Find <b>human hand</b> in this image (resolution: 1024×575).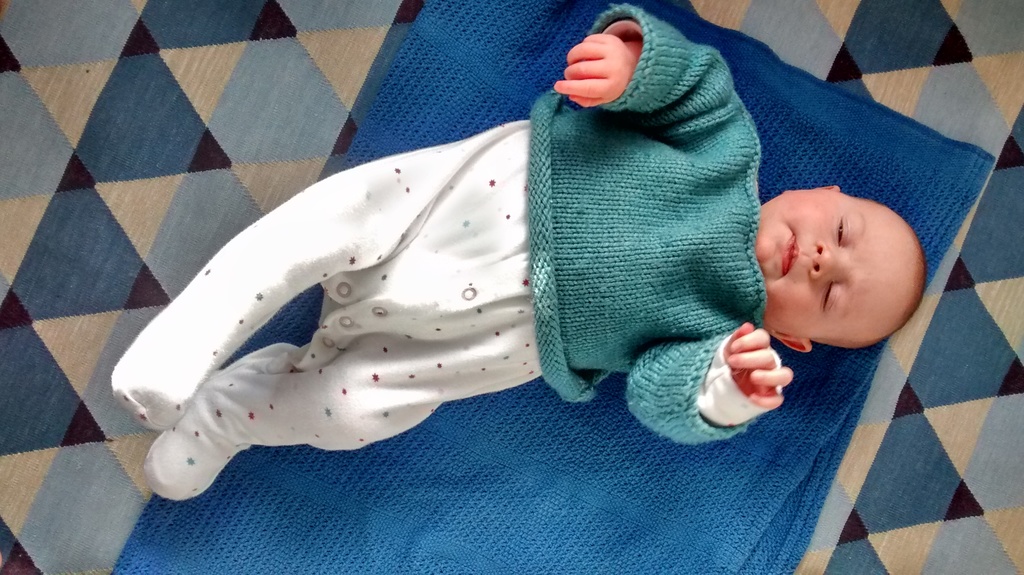
(left=554, top=13, right=658, bottom=105).
